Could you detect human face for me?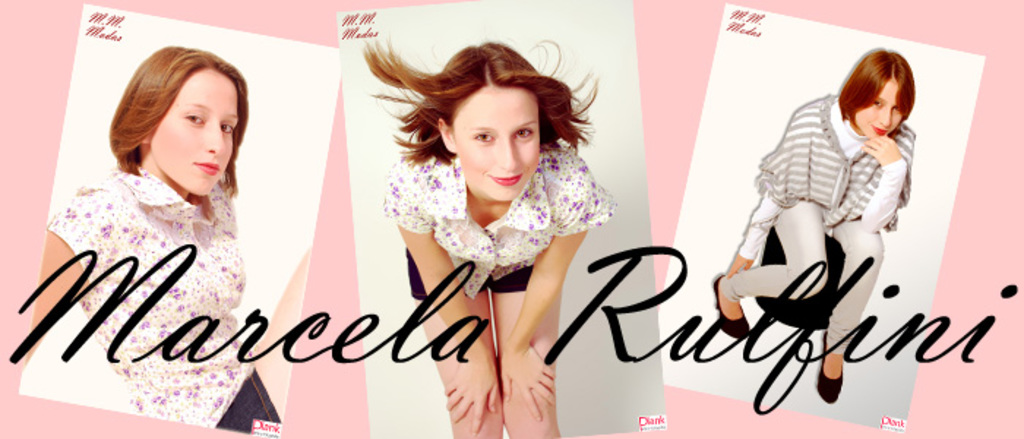
Detection result: (453,86,543,202).
